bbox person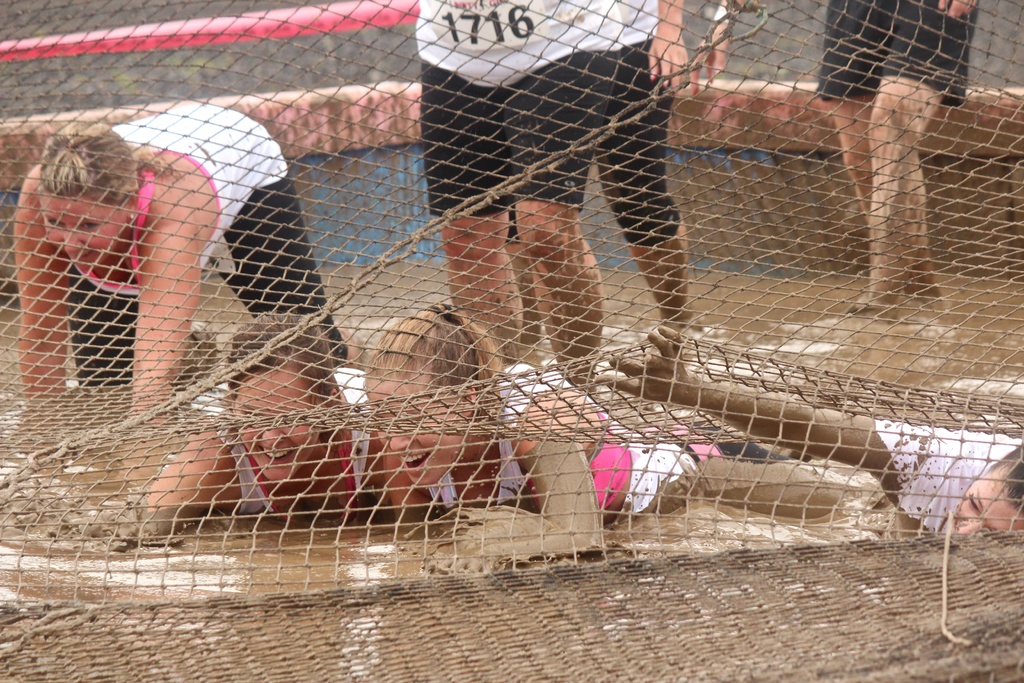
{"x1": 506, "y1": 0, "x2": 691, "y2": 349}
